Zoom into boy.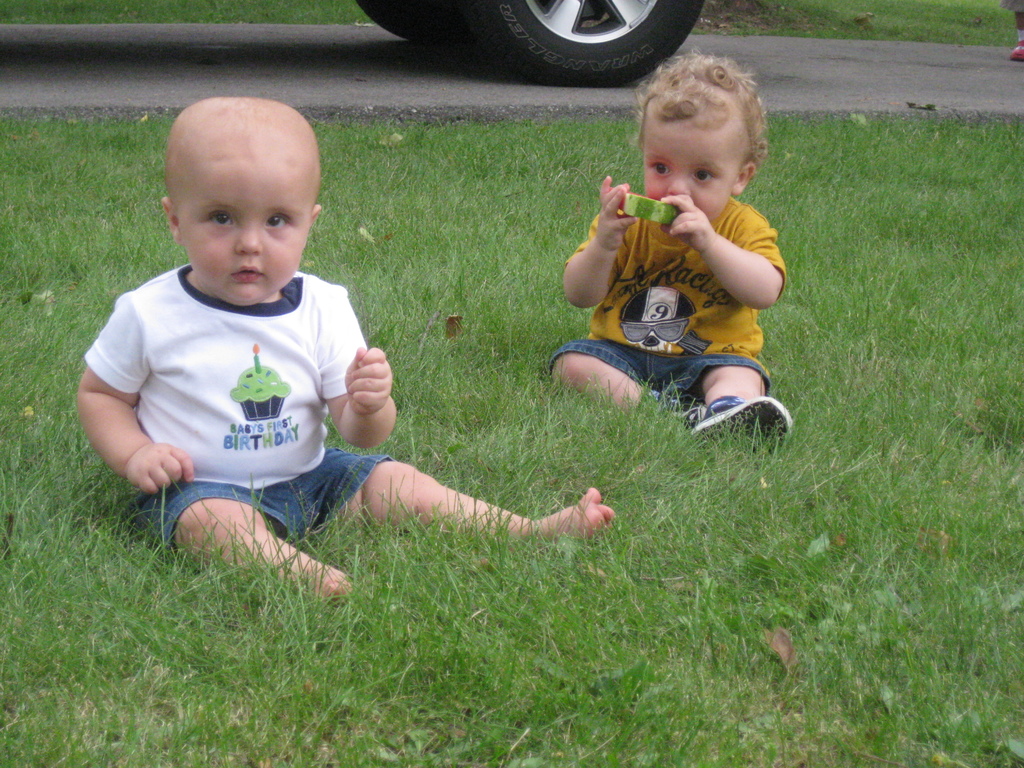
Zoom target: [72,95,612,604].
